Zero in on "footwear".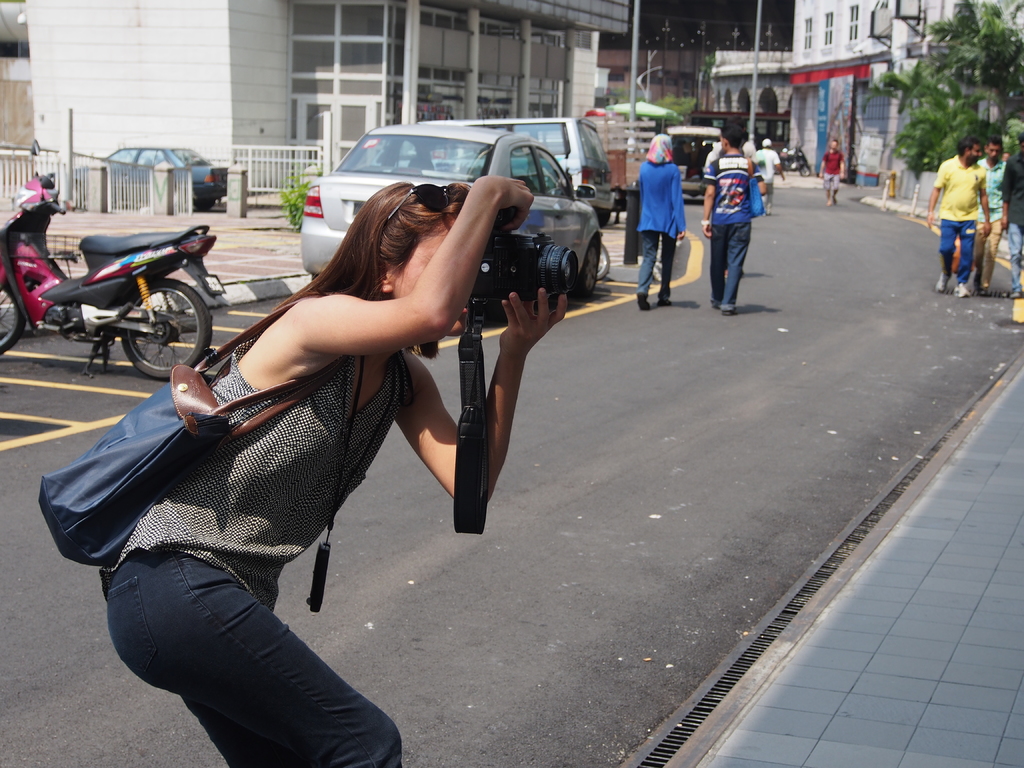
Zeroed in: bbox=[935, 273, 951, 295].
